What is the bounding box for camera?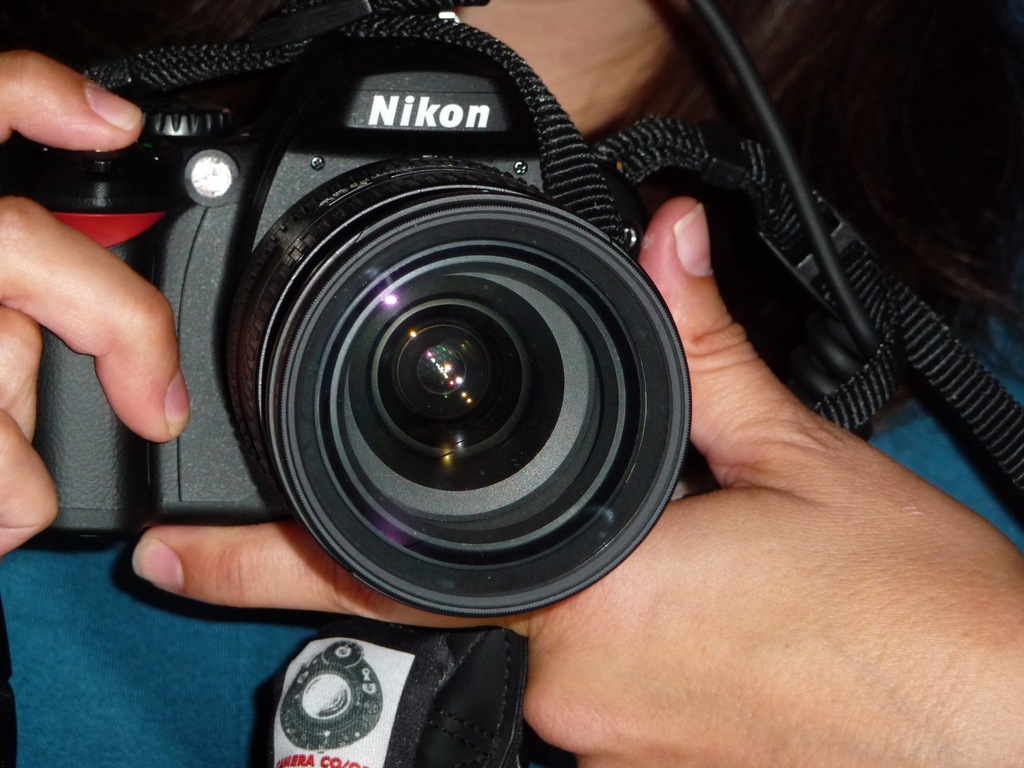
l=63, t=14, r=858, b=618.
